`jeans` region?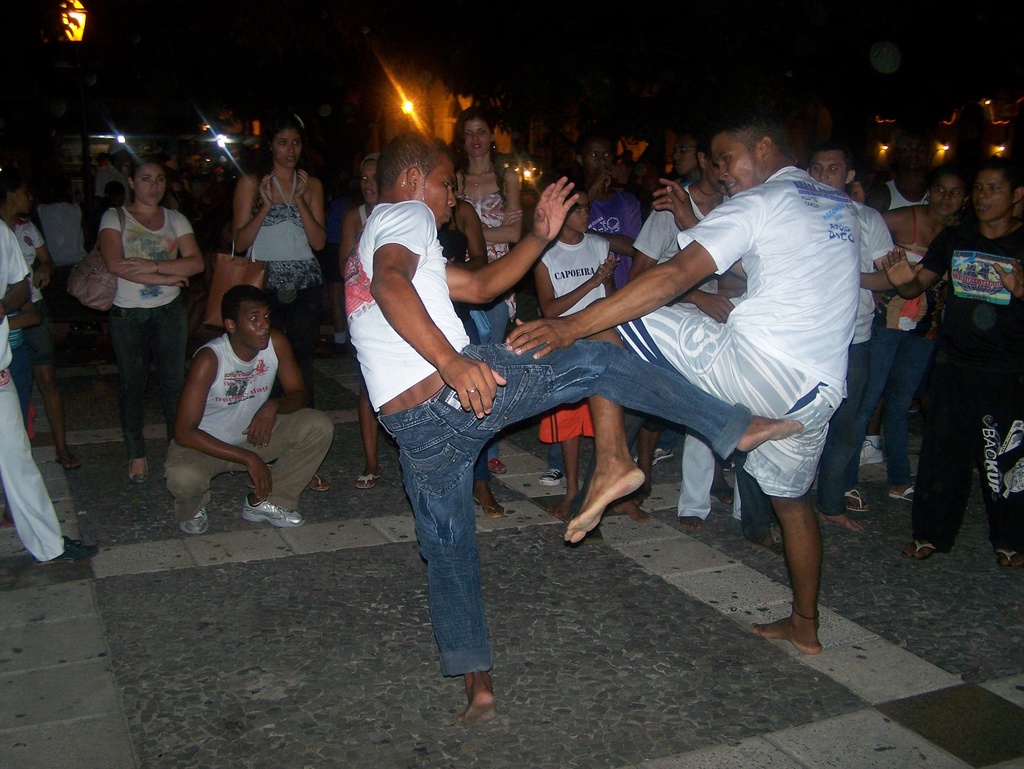
{"x1": 106, "y1": 289, "x2": 187, "y2": 457}
